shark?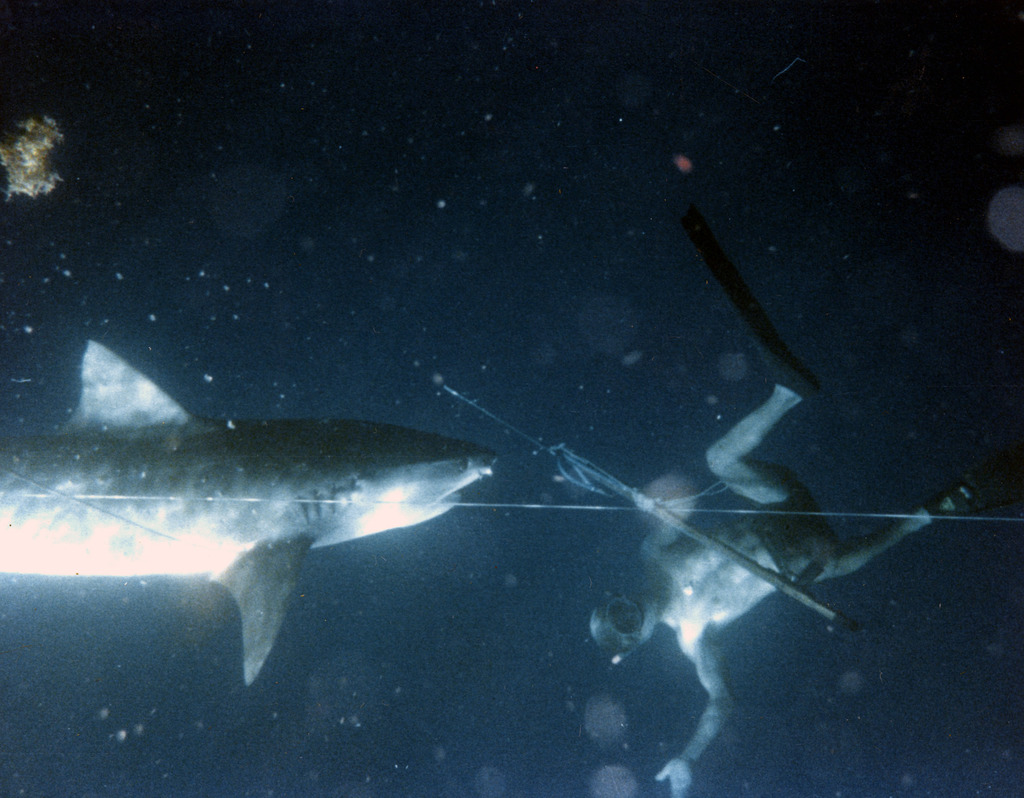
l=0, t=334, r=503, b=689
